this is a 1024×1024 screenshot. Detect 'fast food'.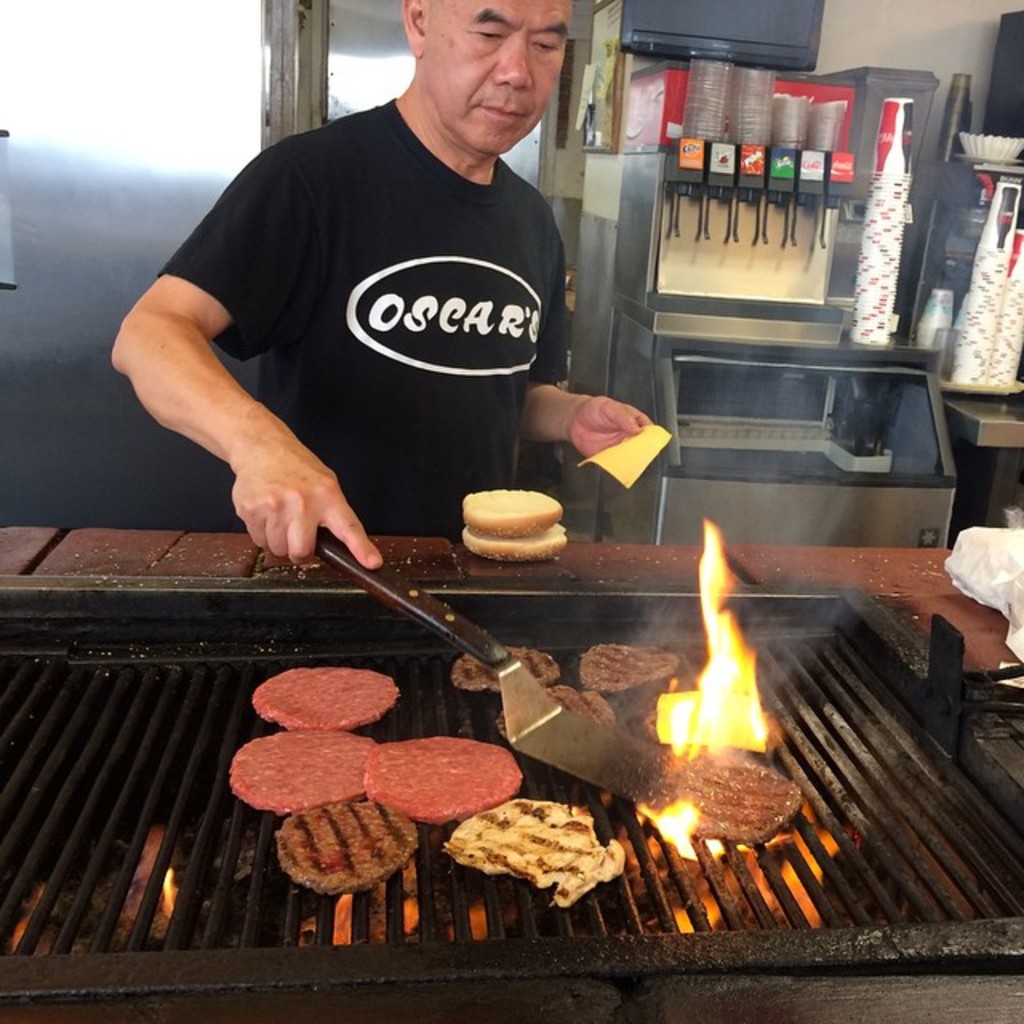
<region>462, 491, 570, 565</region>.
